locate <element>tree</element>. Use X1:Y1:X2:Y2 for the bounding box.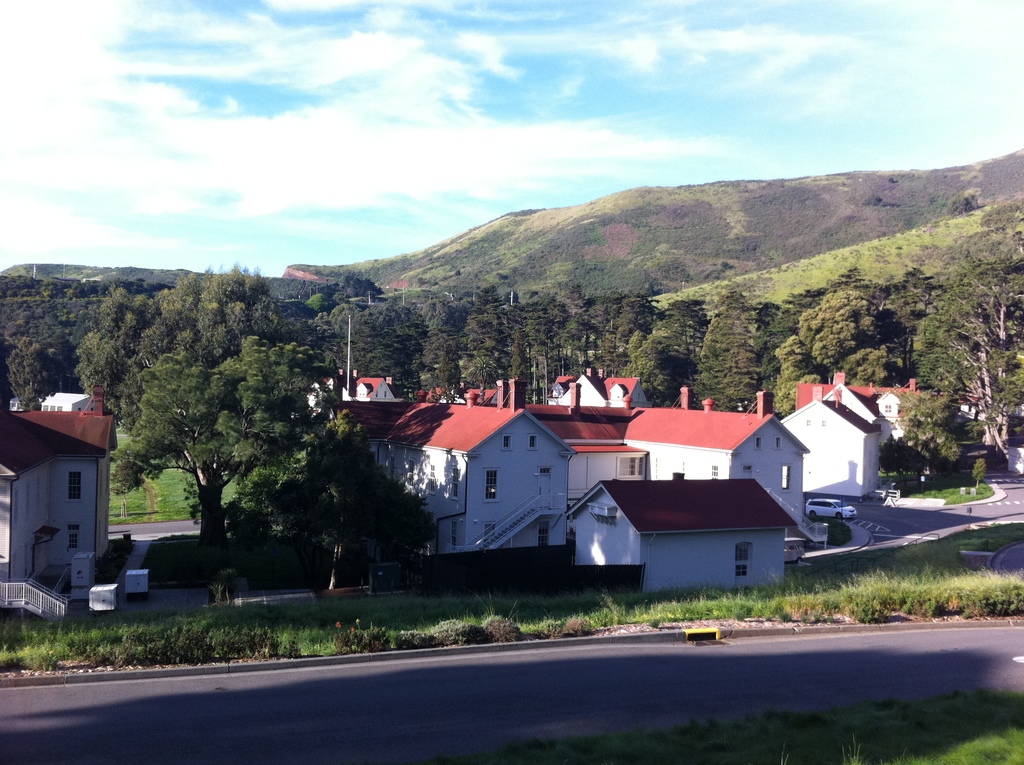
264:428:432:580.
